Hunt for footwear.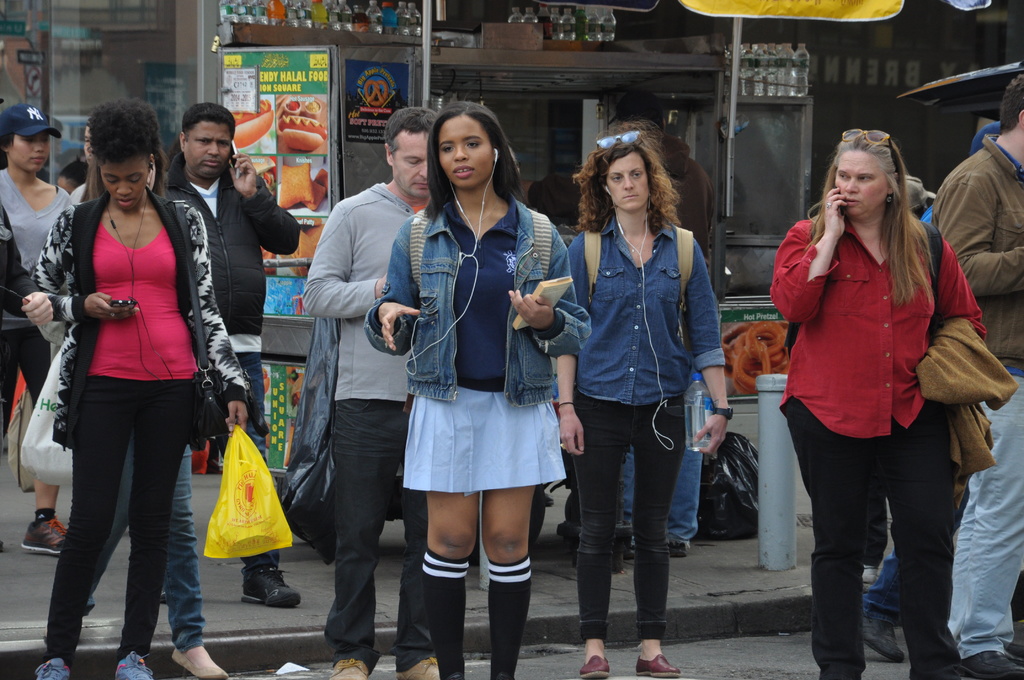
Hunted down at x1=113, y1=650, x2=158, y2=679.
